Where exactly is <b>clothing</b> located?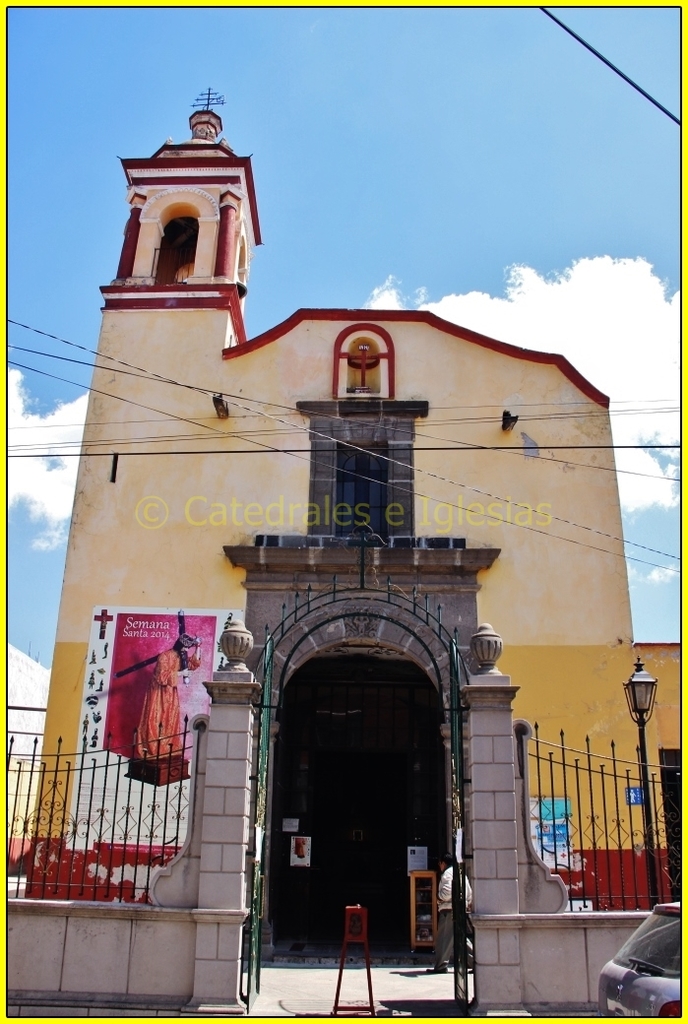
Its bounding box is select_region(80, 712, 91, 736).
